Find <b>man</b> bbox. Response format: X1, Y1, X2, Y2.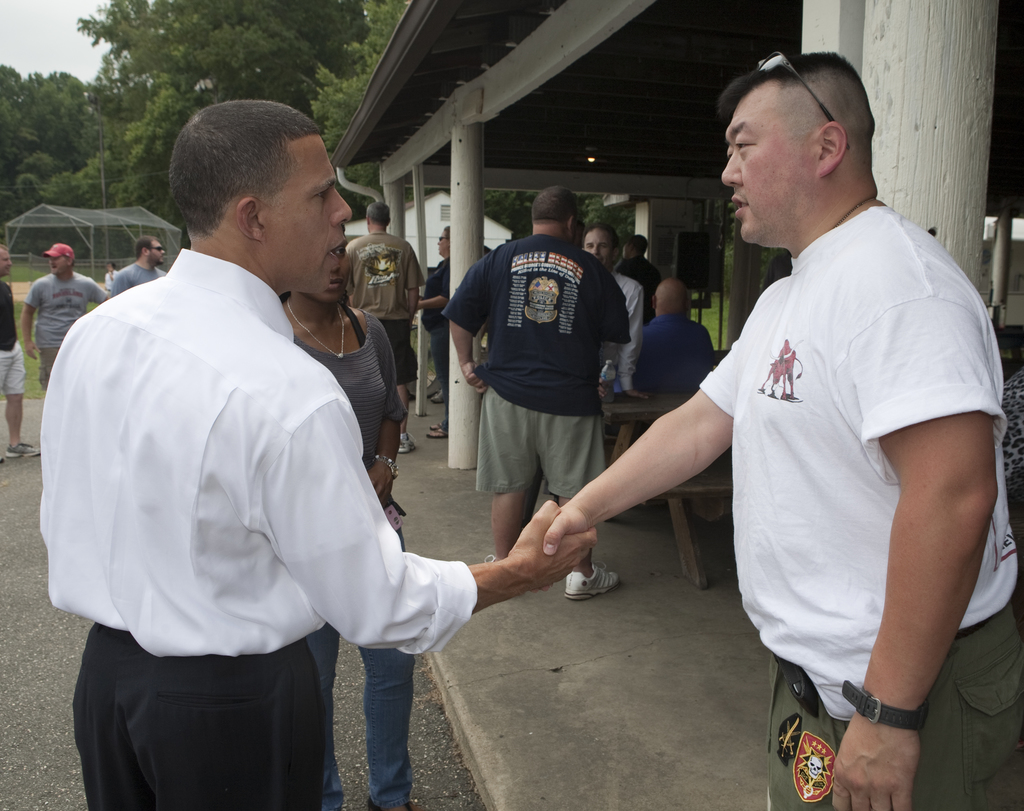
636, 271, 716, 393.
